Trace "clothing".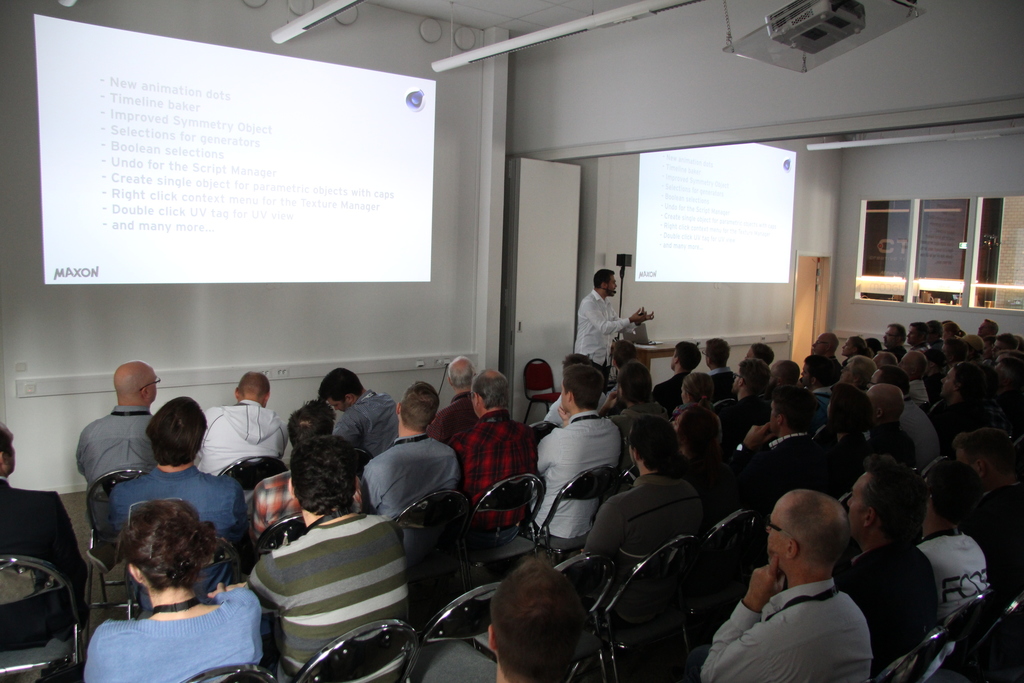
Traced to box=[334, 385, 399, 448].
